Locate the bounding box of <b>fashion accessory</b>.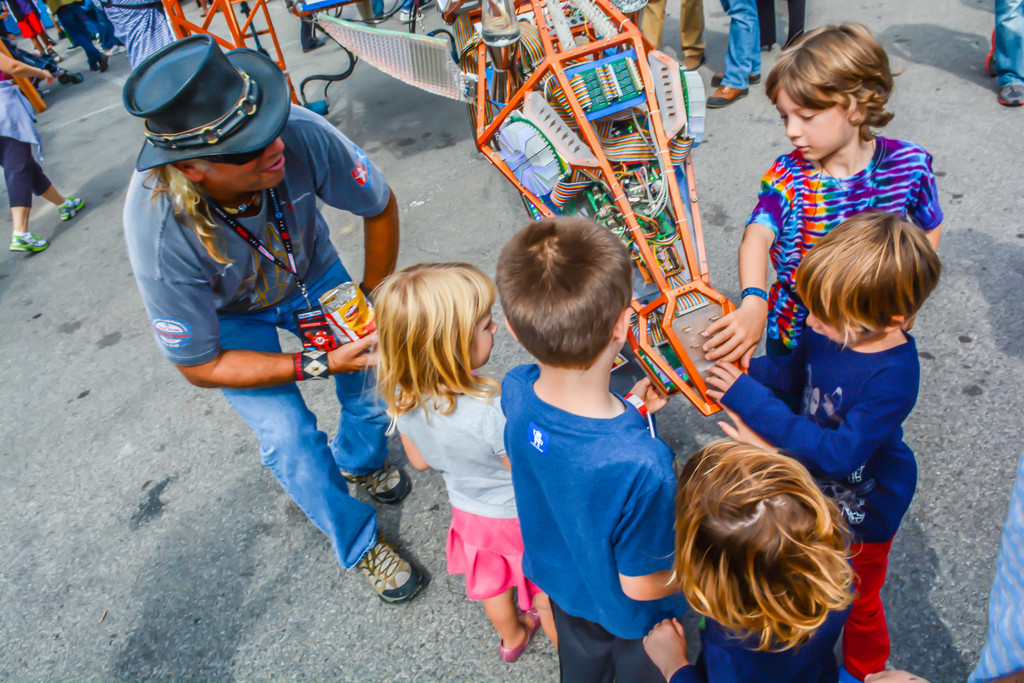
Bounding box: [337,458,412,508].
